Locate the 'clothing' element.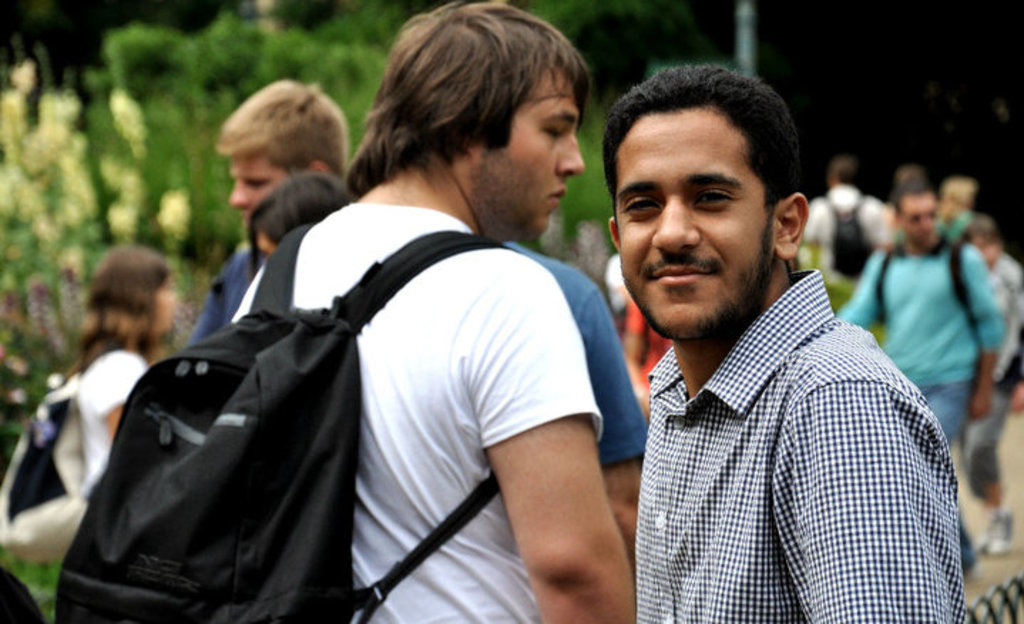
Element bbox: 617,229,986,623.
